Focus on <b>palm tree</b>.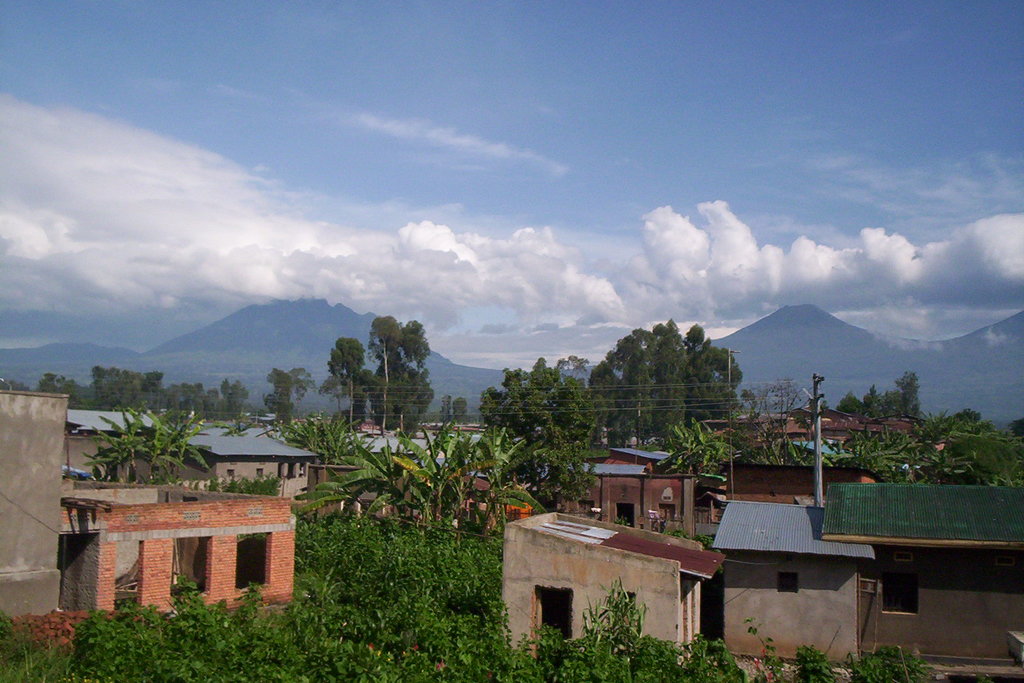
Focused at 84, 415, 141, 483.
